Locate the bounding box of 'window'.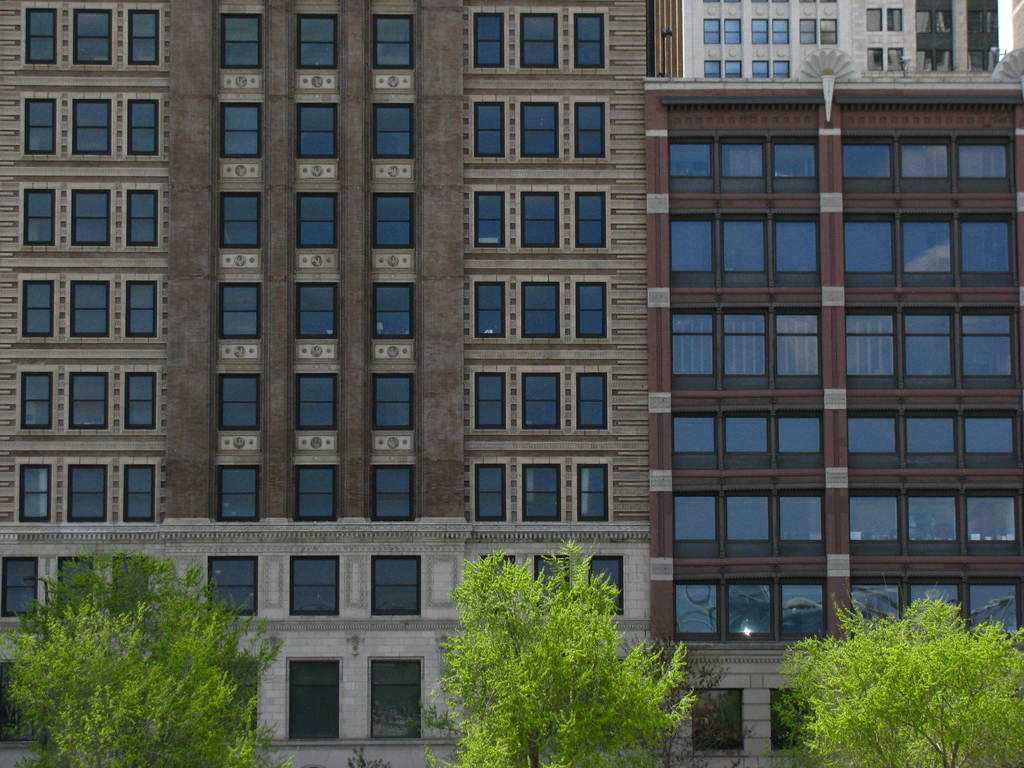
Bounding box: [480, 553, 516, 591].
